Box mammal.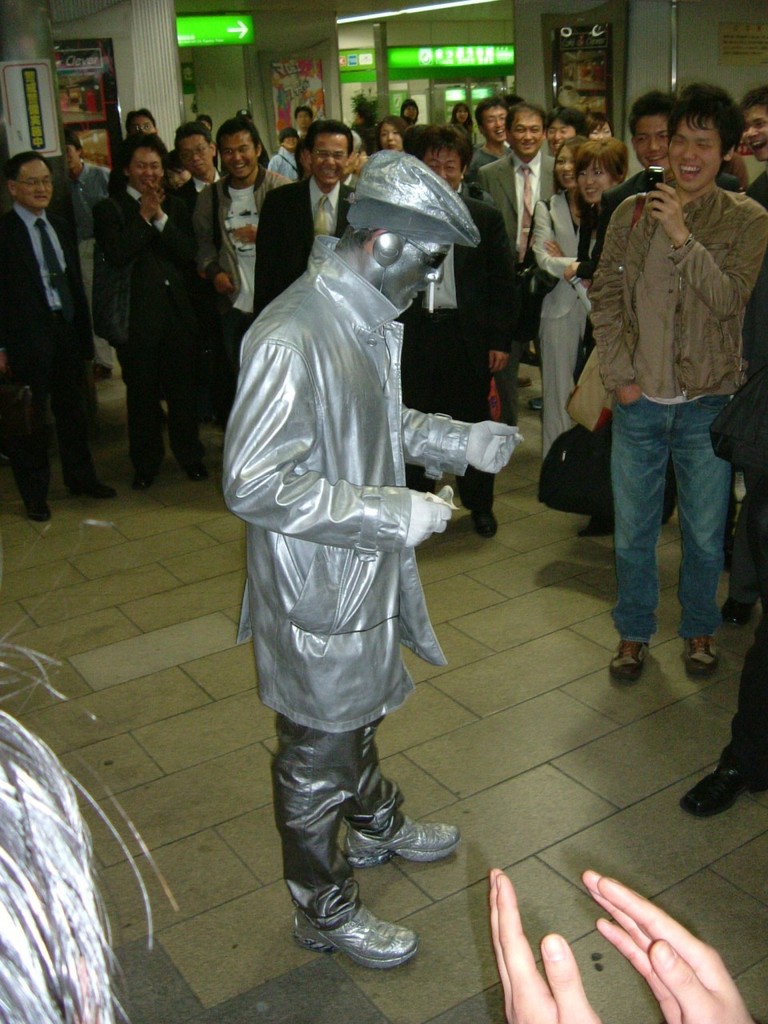
bbox=(682, 638, 767, 816).
